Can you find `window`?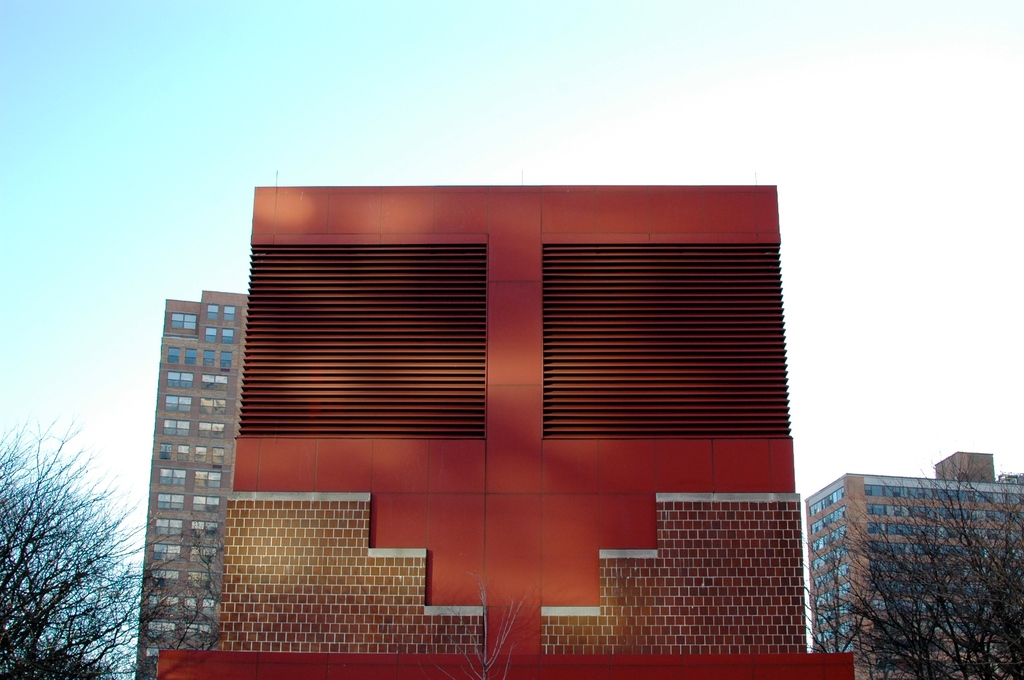
Yes, bounding box: x1=950, y1=507, x2=959, y2=521.
